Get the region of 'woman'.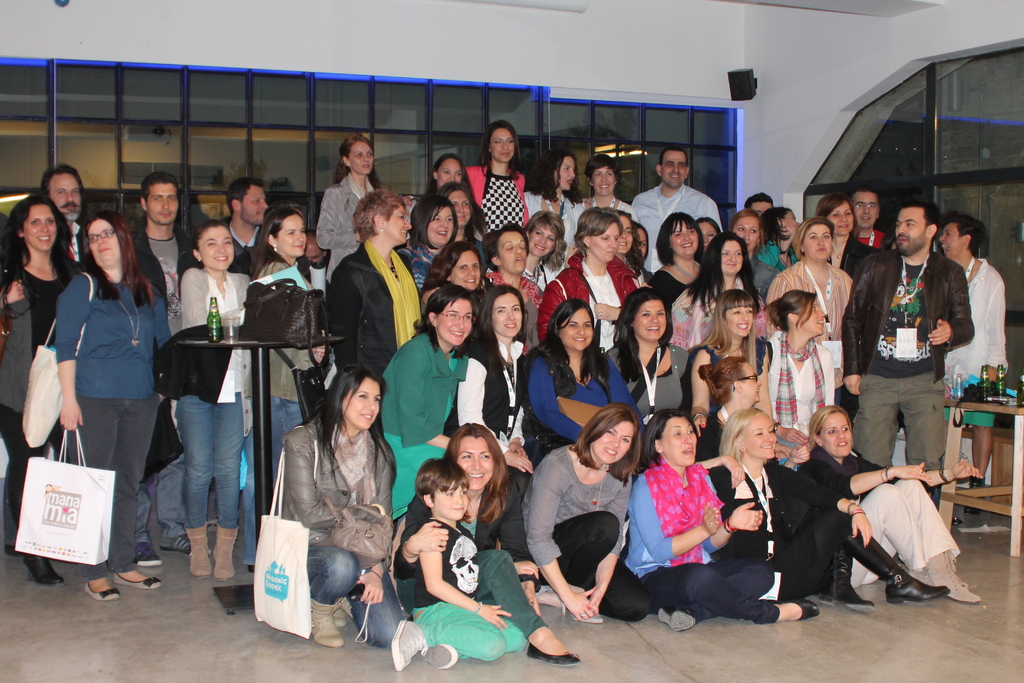
bbox=(651, 213, 712, 310).
